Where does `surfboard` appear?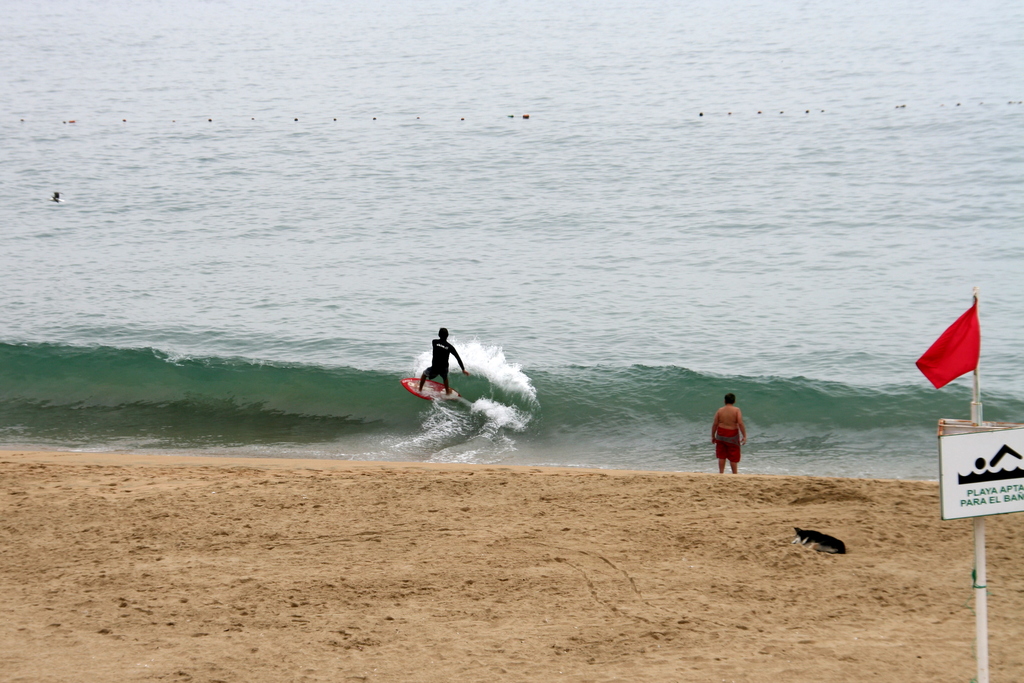
Appears at box=[401, 378, 458, 402].
